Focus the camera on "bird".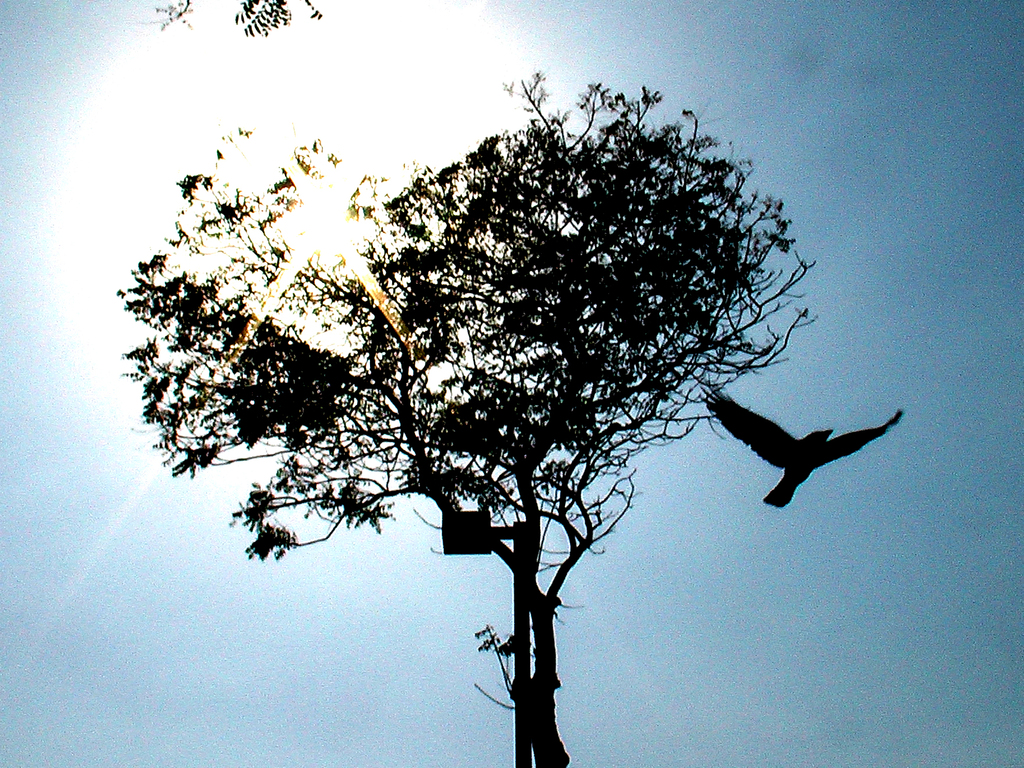
Focus region: box=[714, 396, 910, 509].
